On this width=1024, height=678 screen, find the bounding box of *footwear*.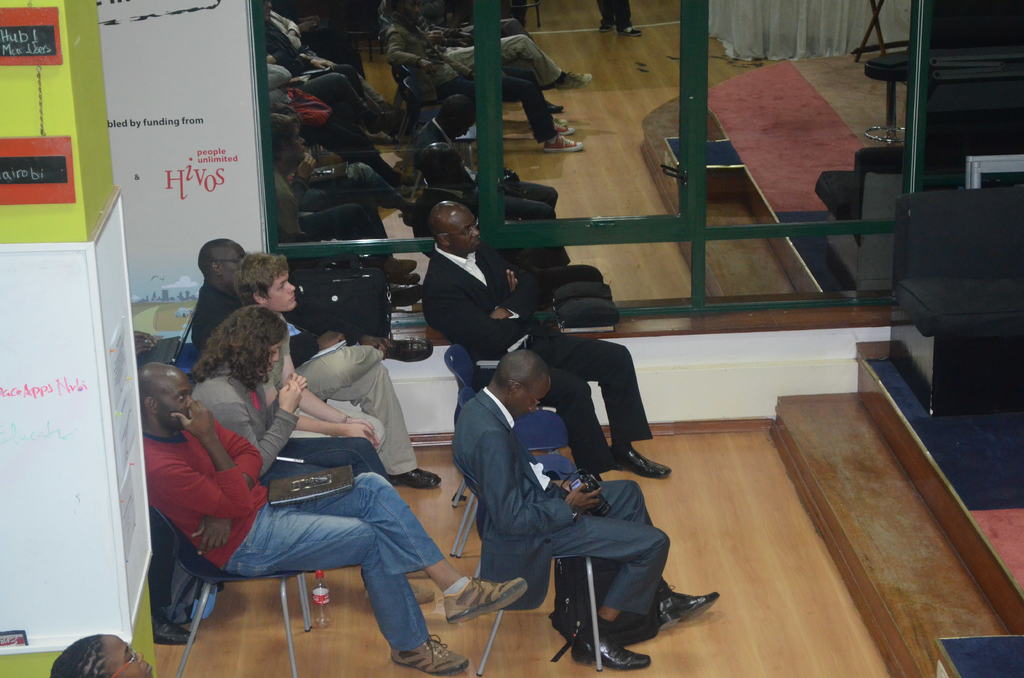
Bounding box: bbox=[397, 632, 476, 677].
